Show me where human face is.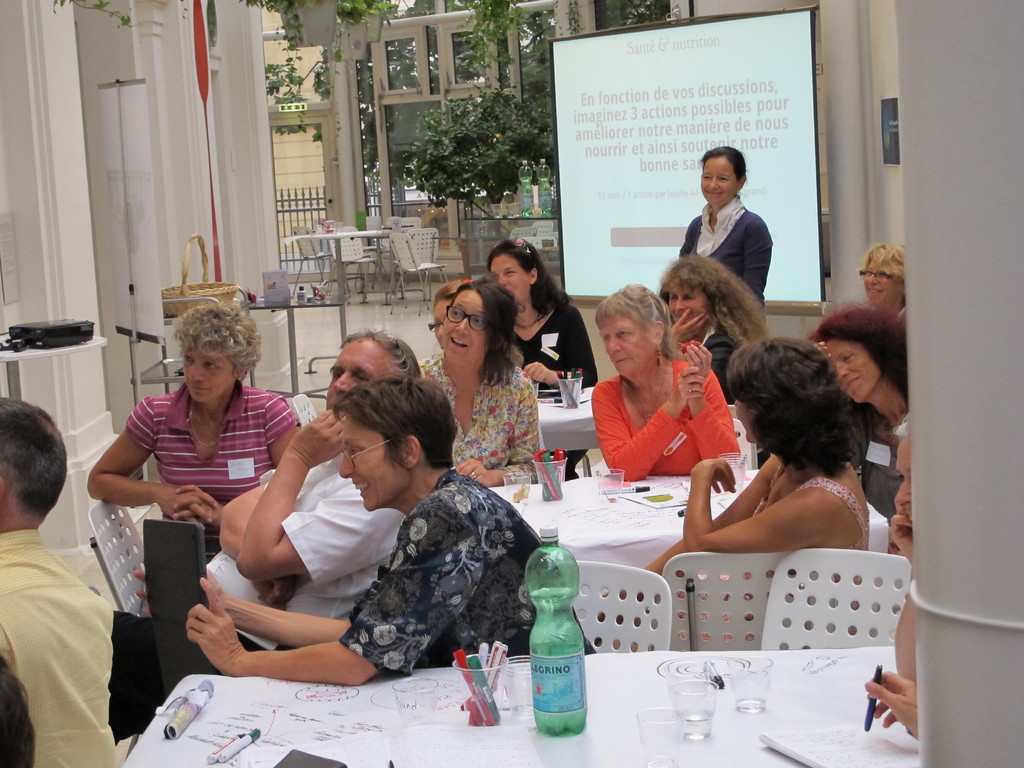
human face is at [670,286,711,322].
